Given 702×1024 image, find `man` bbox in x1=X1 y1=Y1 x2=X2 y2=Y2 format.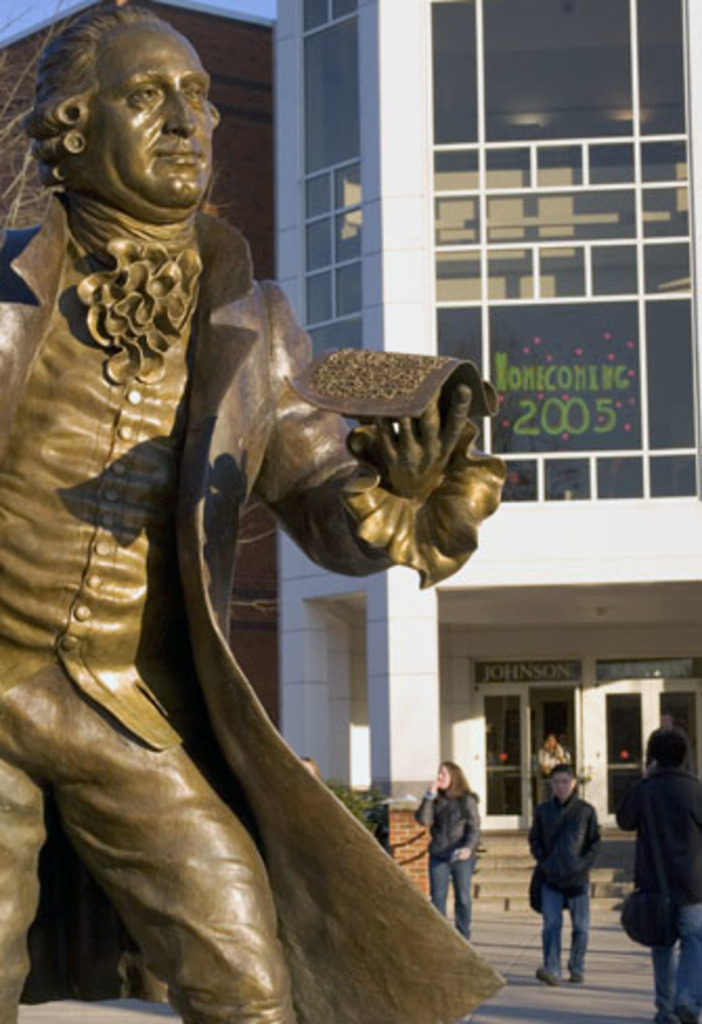
x1=618 y1=725 x2=700 y2=1022.
